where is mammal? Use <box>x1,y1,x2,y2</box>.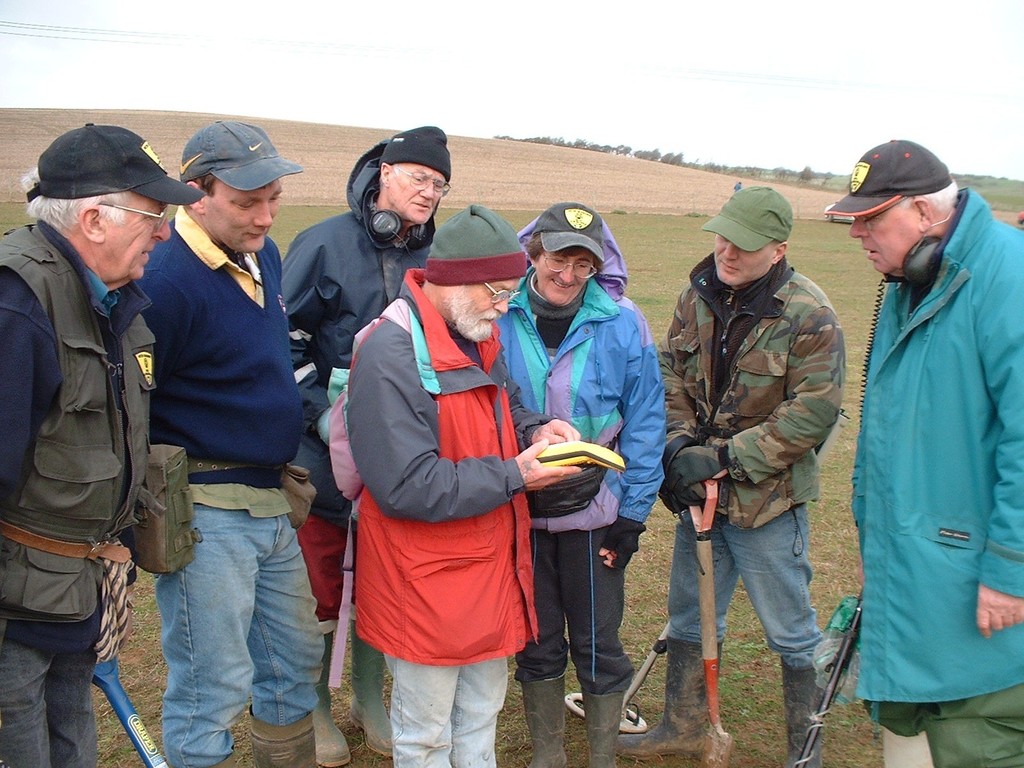
<box>488,194,666,767</box>.
